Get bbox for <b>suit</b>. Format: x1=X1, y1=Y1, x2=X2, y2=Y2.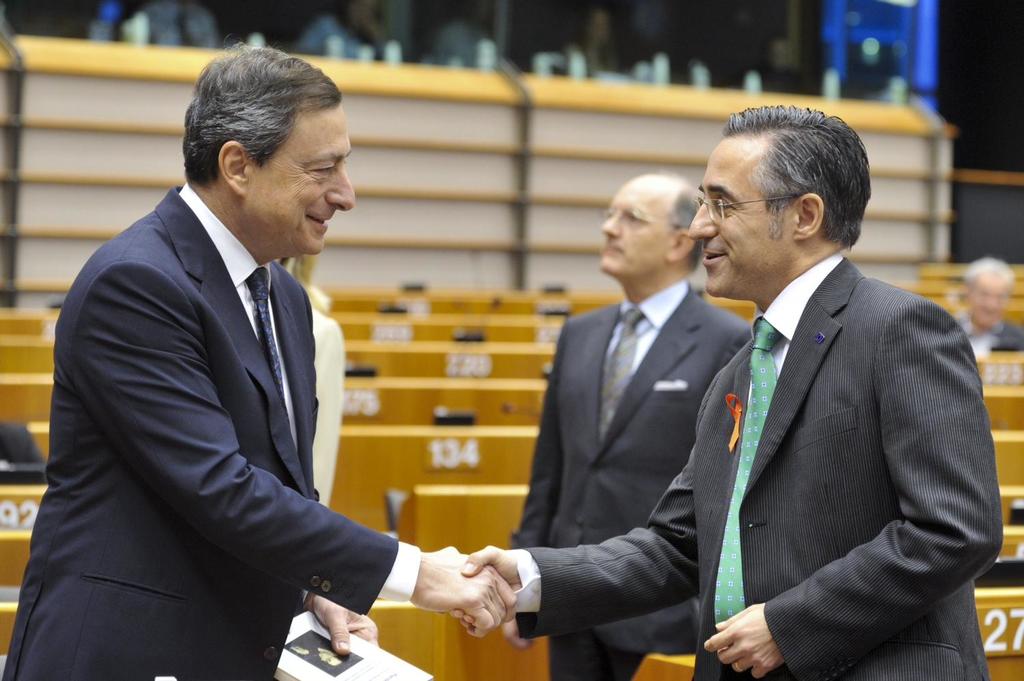
x1=0, y1=424, x2=48, y2=466.
